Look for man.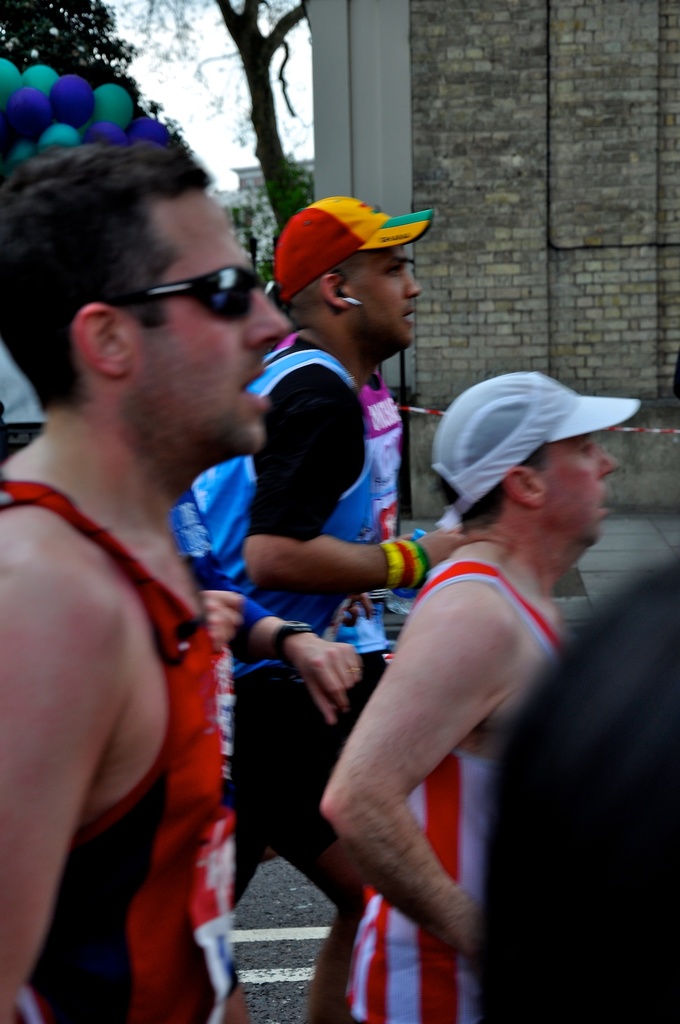
Found: bbox(189, 189, 470, 1023).
